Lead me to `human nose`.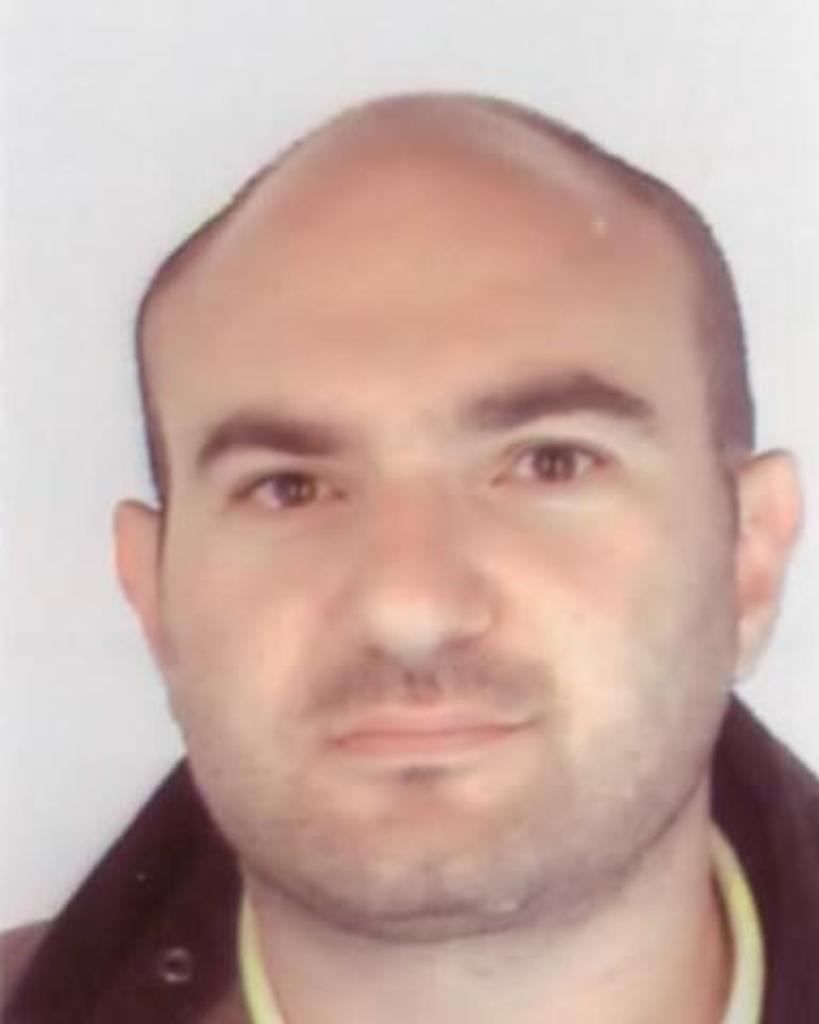
Lead to left=333, top=469, right=491, bottom=661.
